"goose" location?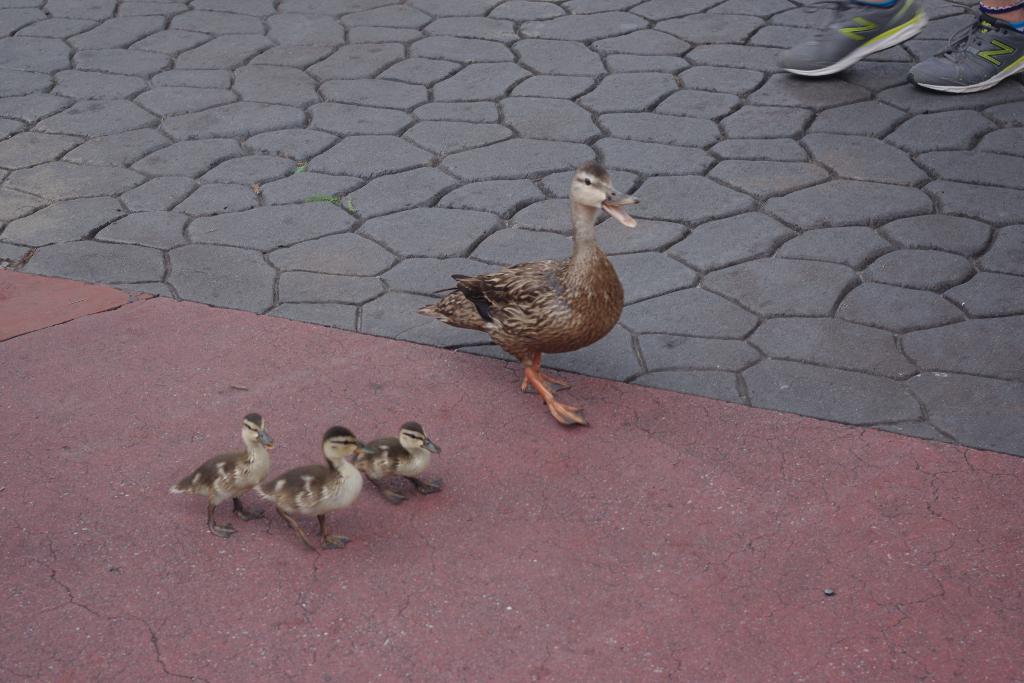
<bbox>163, 406, 273, 534</bbox>
